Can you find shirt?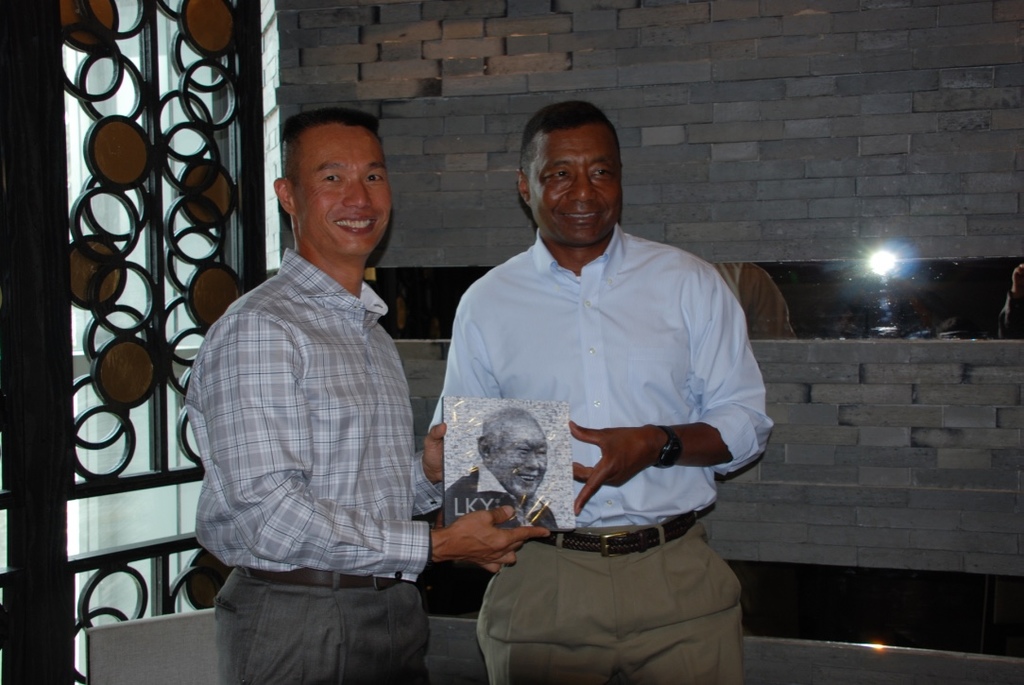
Yes, bounding box: Rect(426, 223, 774, 530).
